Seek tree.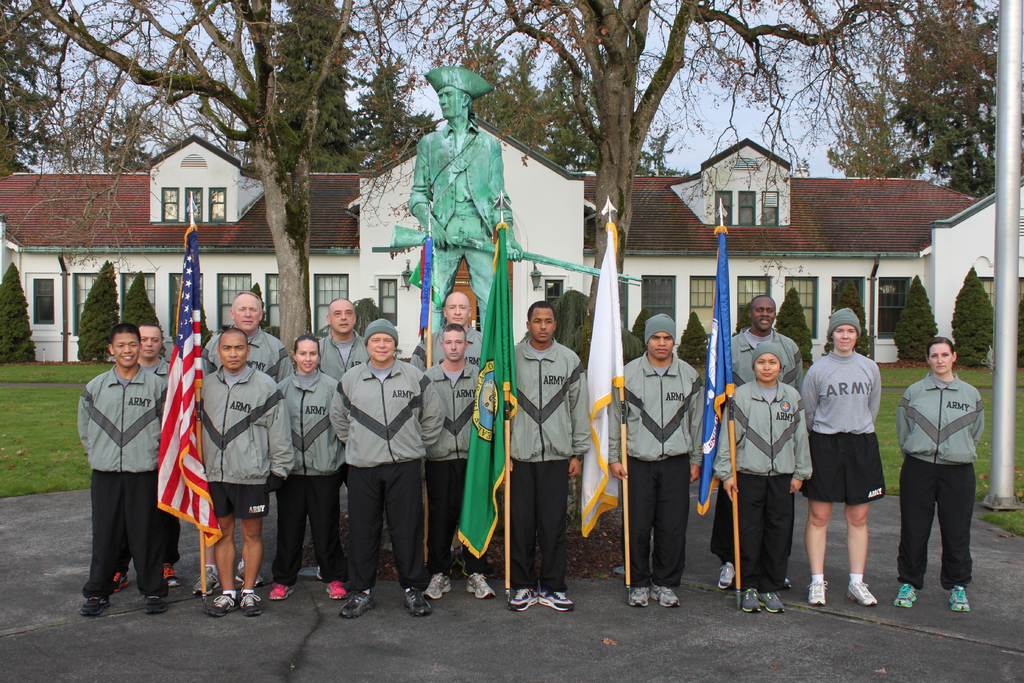
detection(630, 308, 656, 357).
